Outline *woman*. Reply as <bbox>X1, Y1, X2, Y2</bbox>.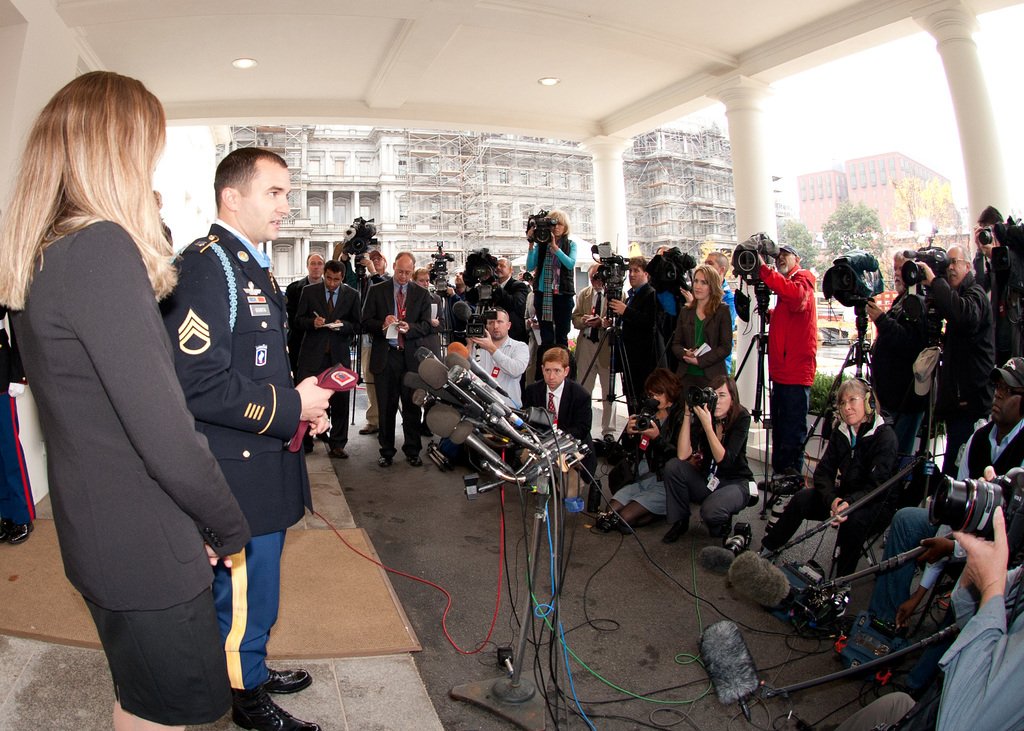
<bbox>669, 262, 731, 378</bbox>.
